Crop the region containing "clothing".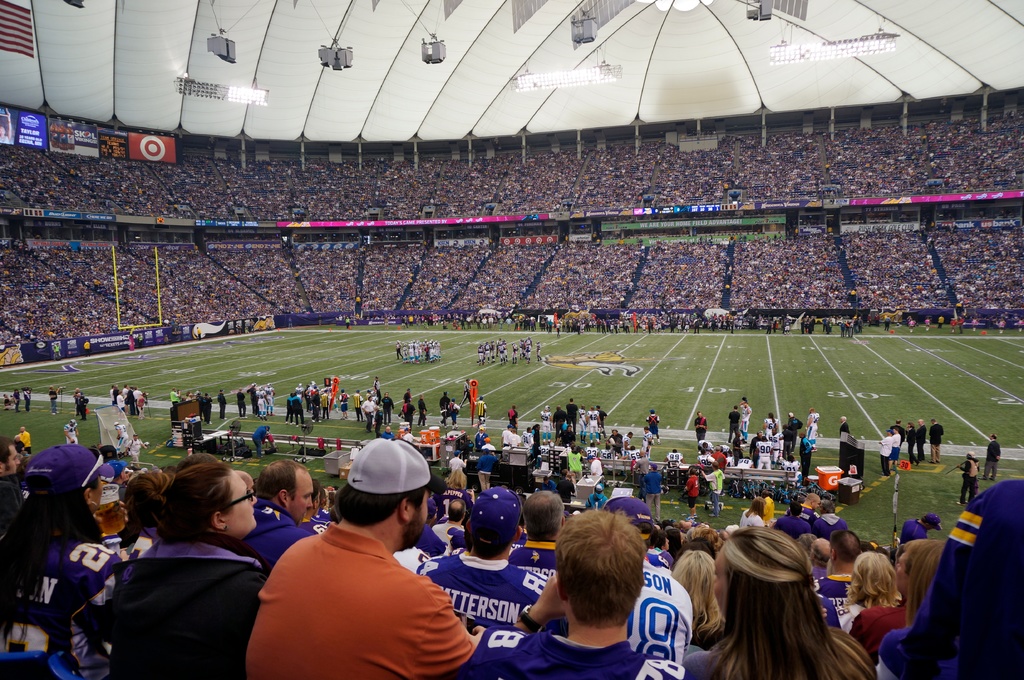
Crop region: 849, 610, 894, 648.
